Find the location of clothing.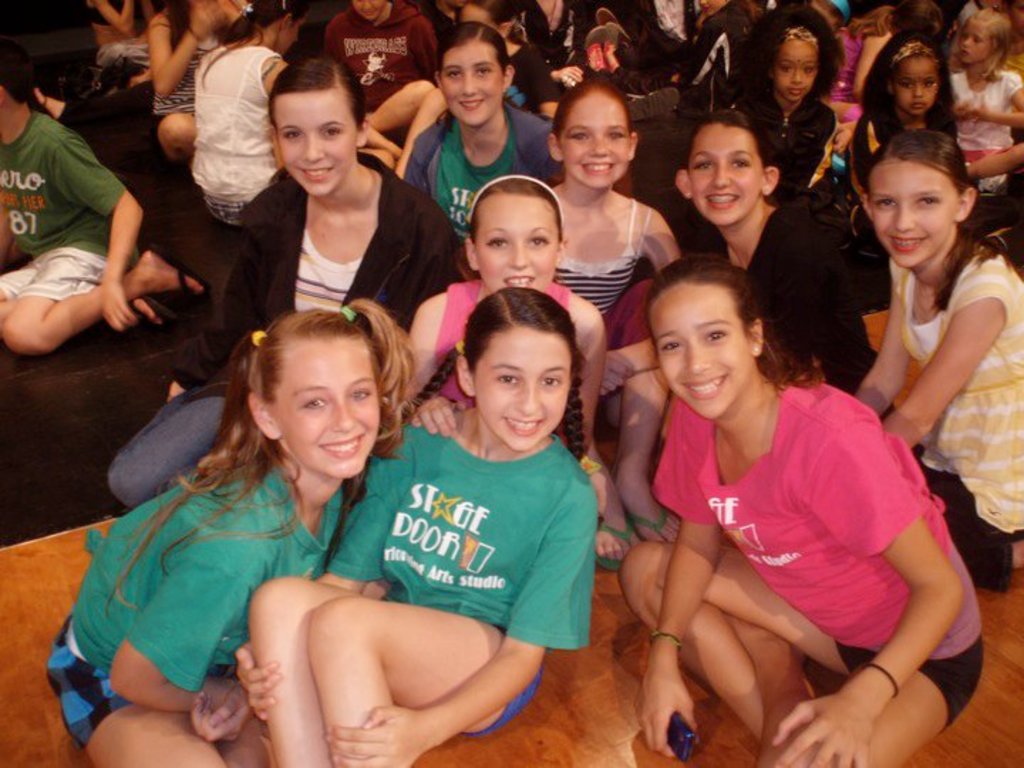
Location: {"left": 650, "top": 378, "right": 983, "bottom": 734}.
